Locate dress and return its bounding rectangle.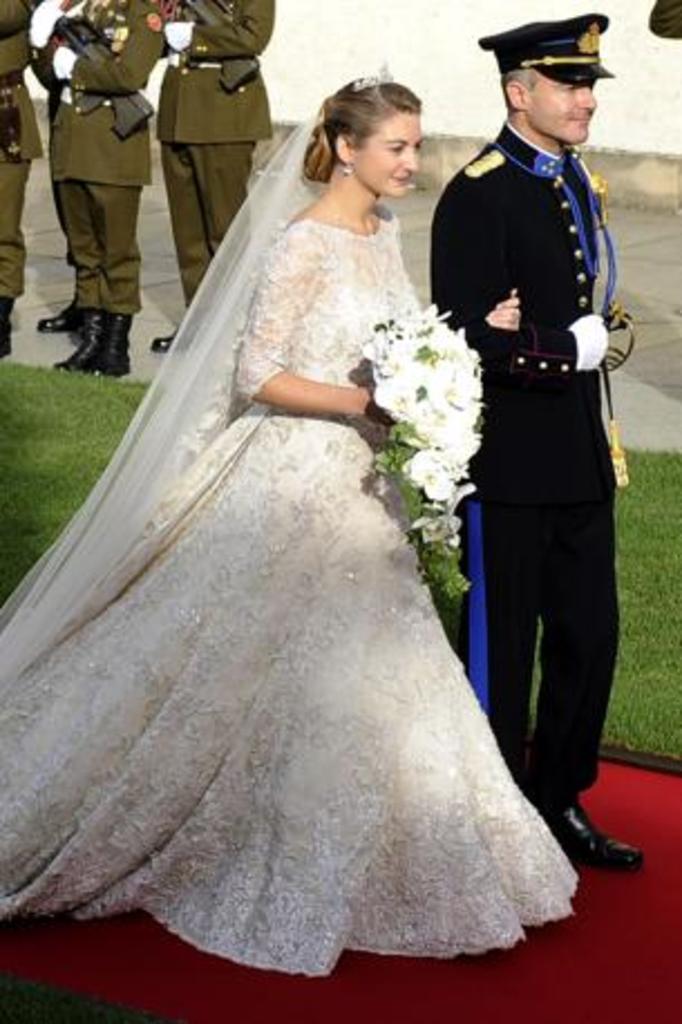
bbox(0, 199, 579, 977).
